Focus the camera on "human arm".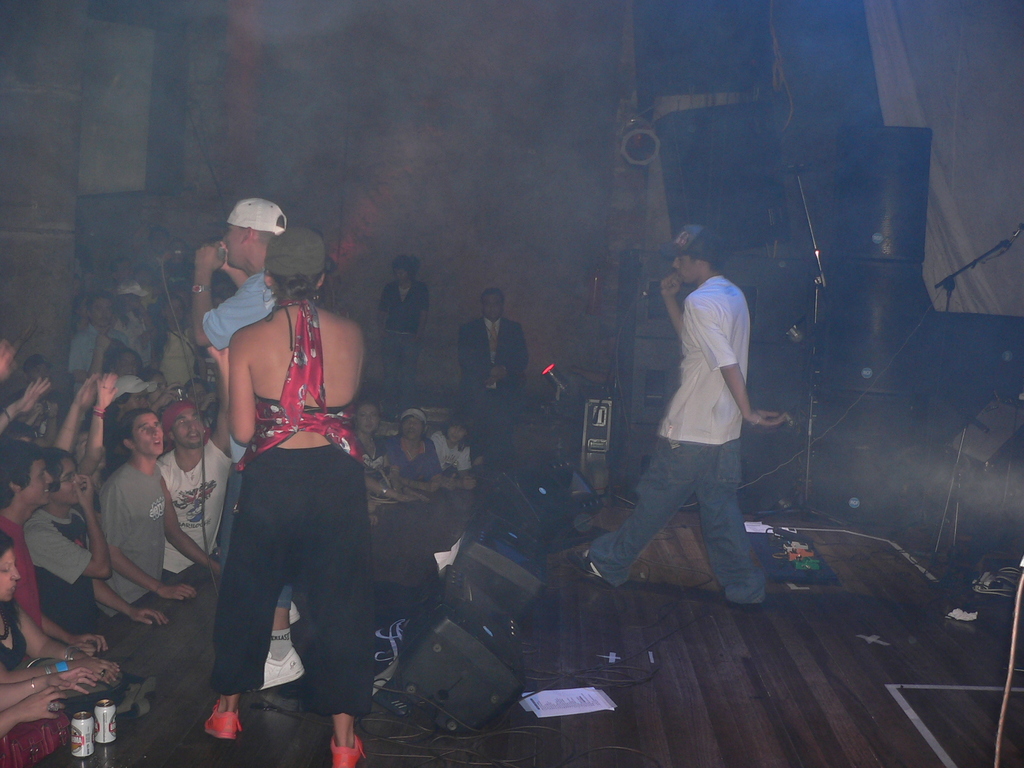
Focus region: {"left": 386, "top": 444, "right": 438, "bottom": 492}.
